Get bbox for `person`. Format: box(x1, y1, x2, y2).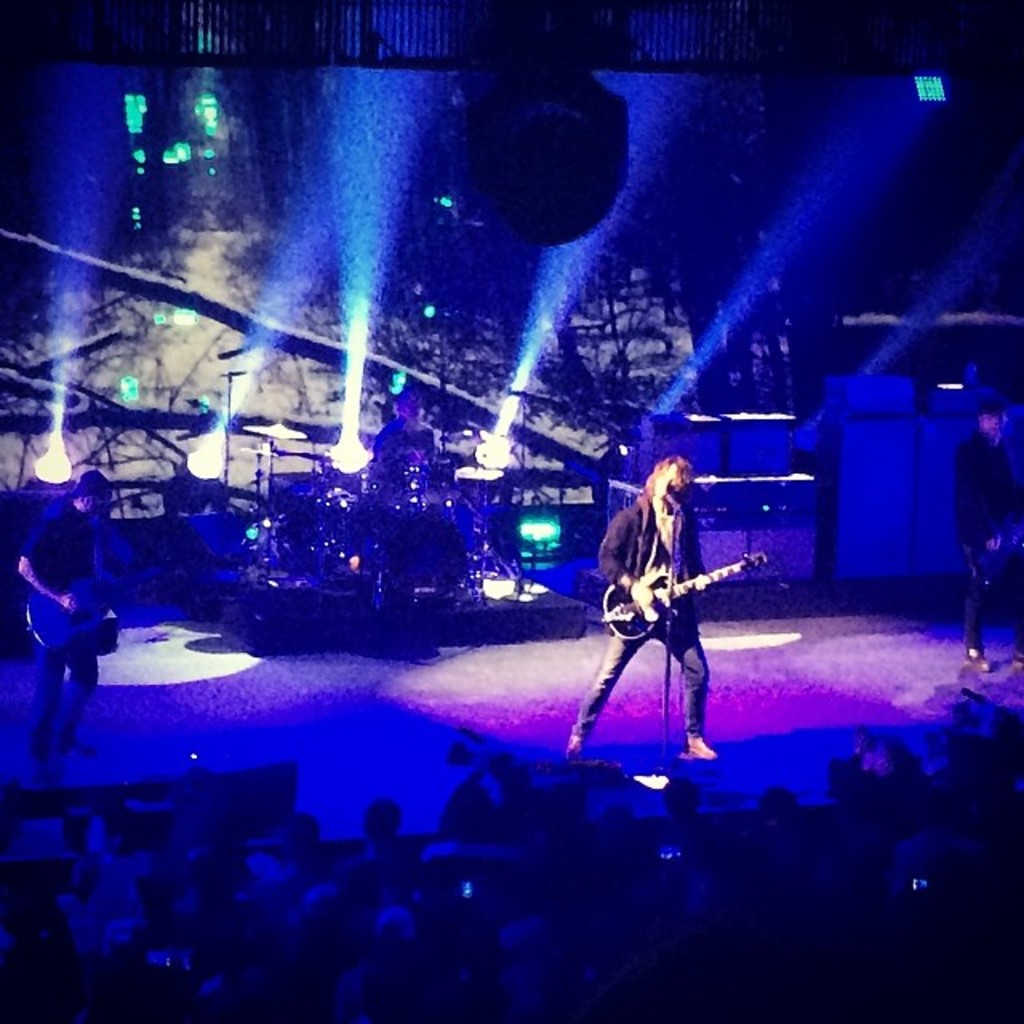
box(266, 811, 334, 902).
